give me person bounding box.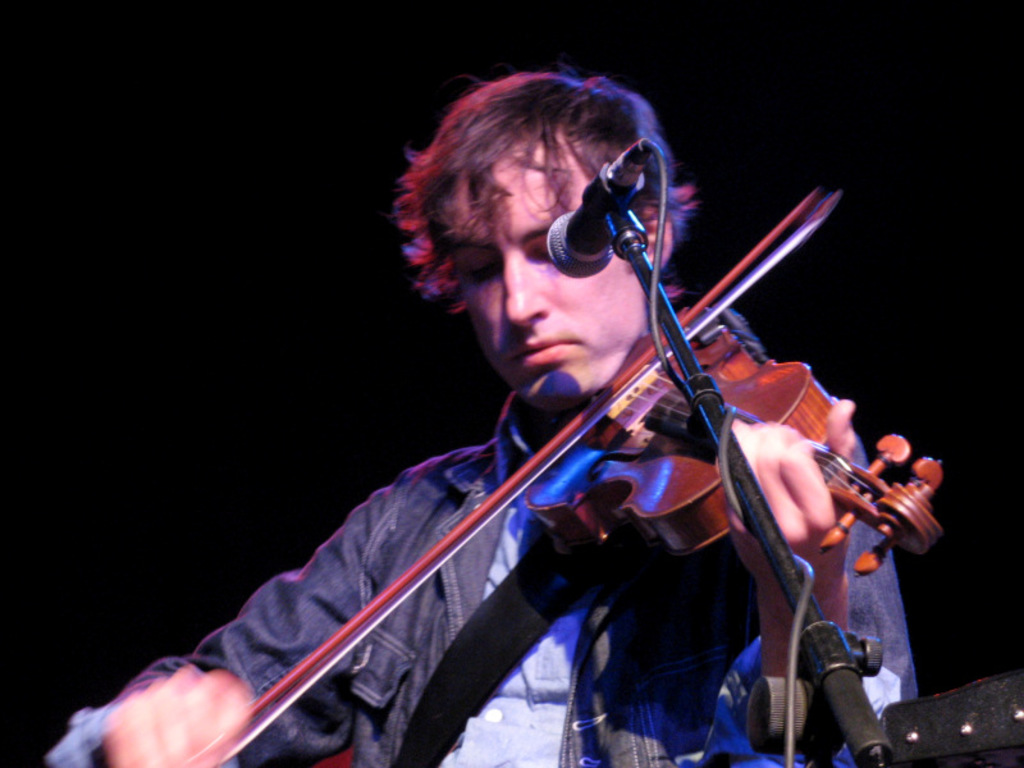
pyautogui.locateOnScreen(45, 61, 918, 767).
